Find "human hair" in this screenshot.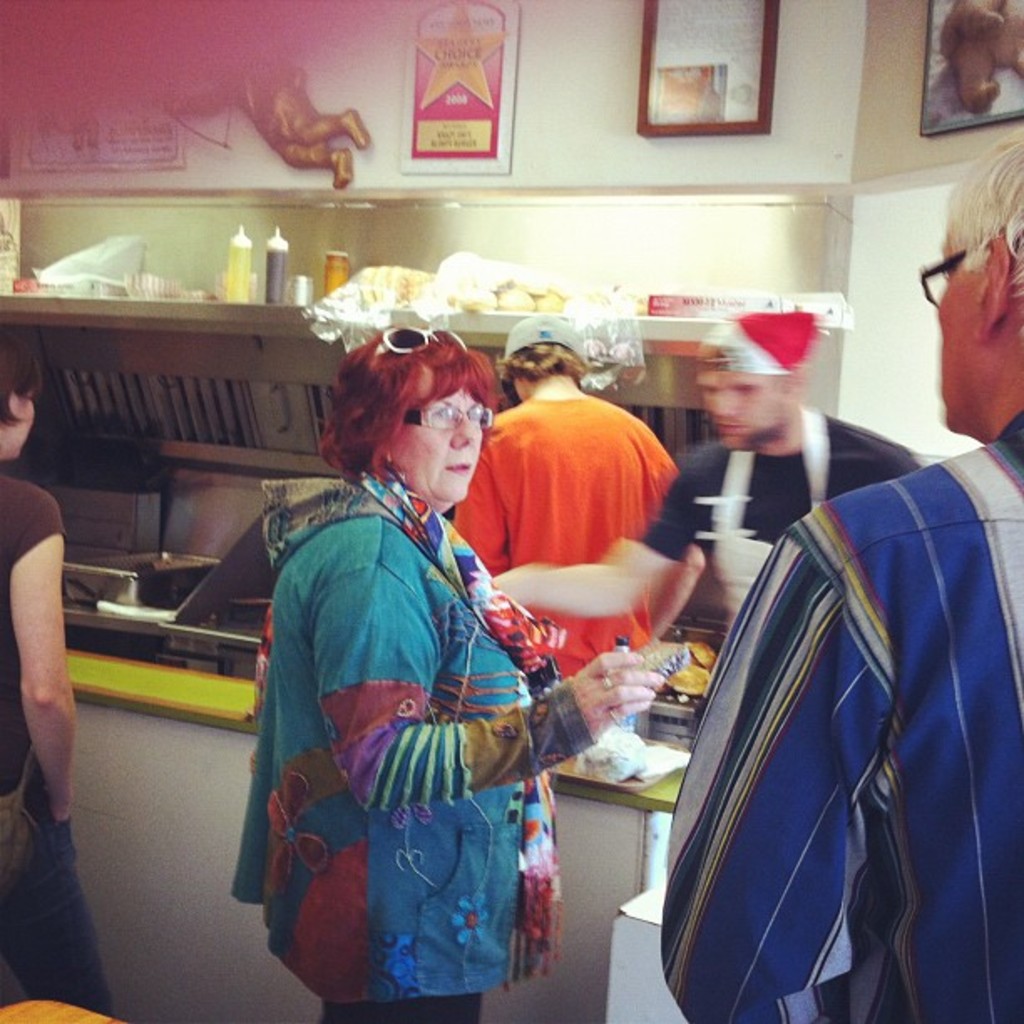
The bounding box for "human hair" is bbox=[318, 335, 495, 499].
